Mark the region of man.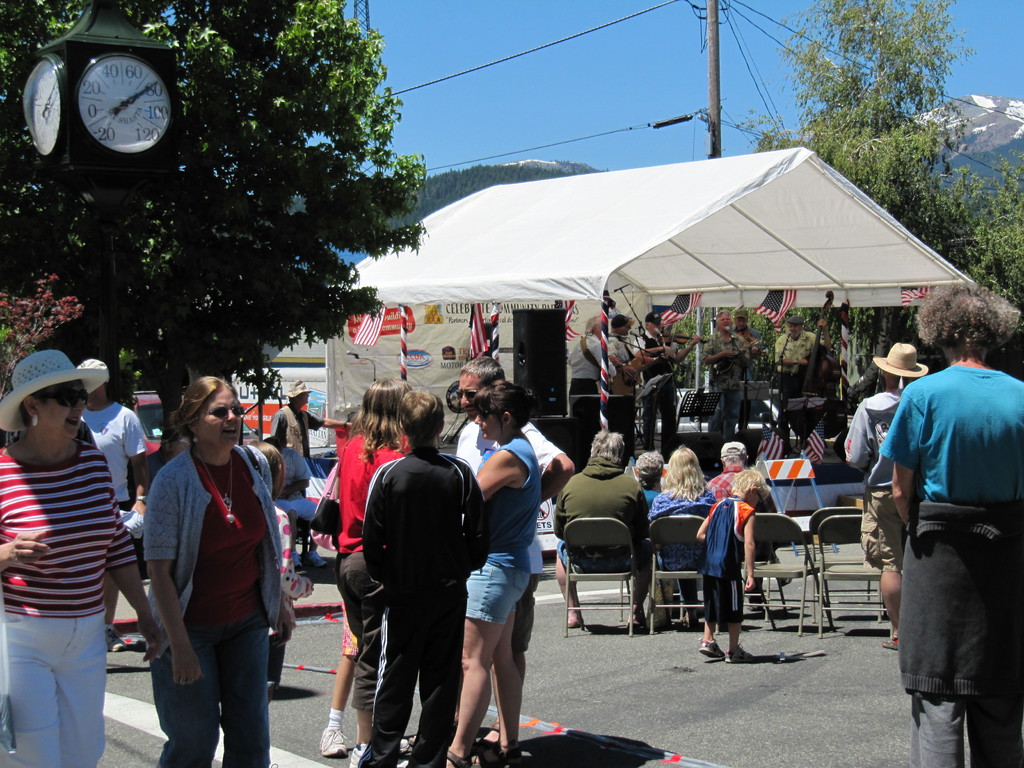
Region: Rect(630, 312, 701, 460).
